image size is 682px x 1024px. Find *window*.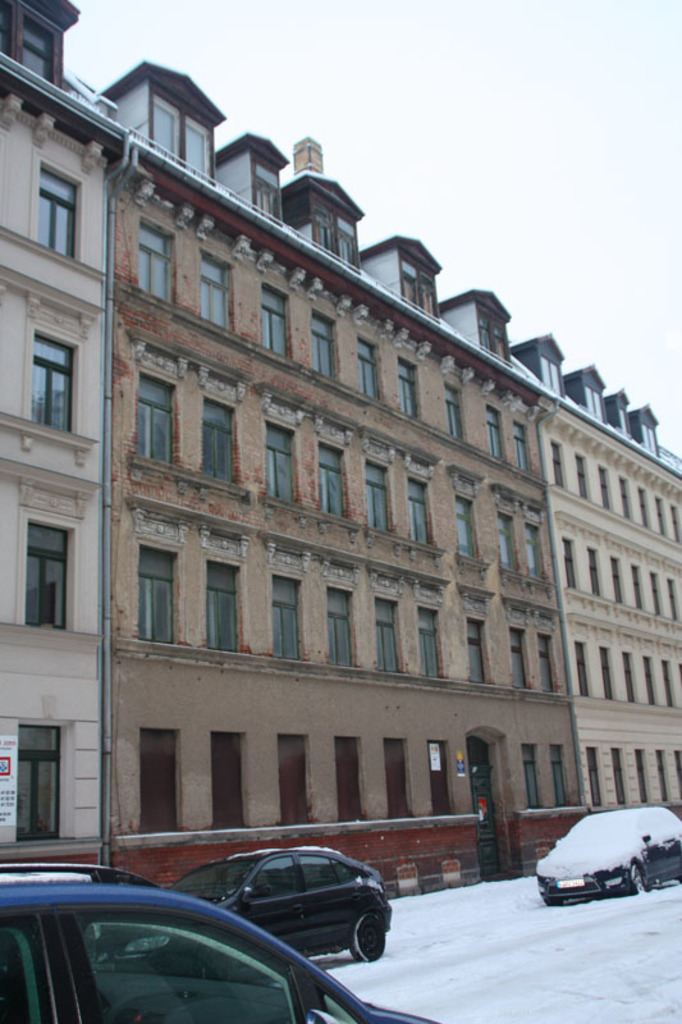
{"left": 523, "top": 522, "right": 544, "bottom": 577}.
